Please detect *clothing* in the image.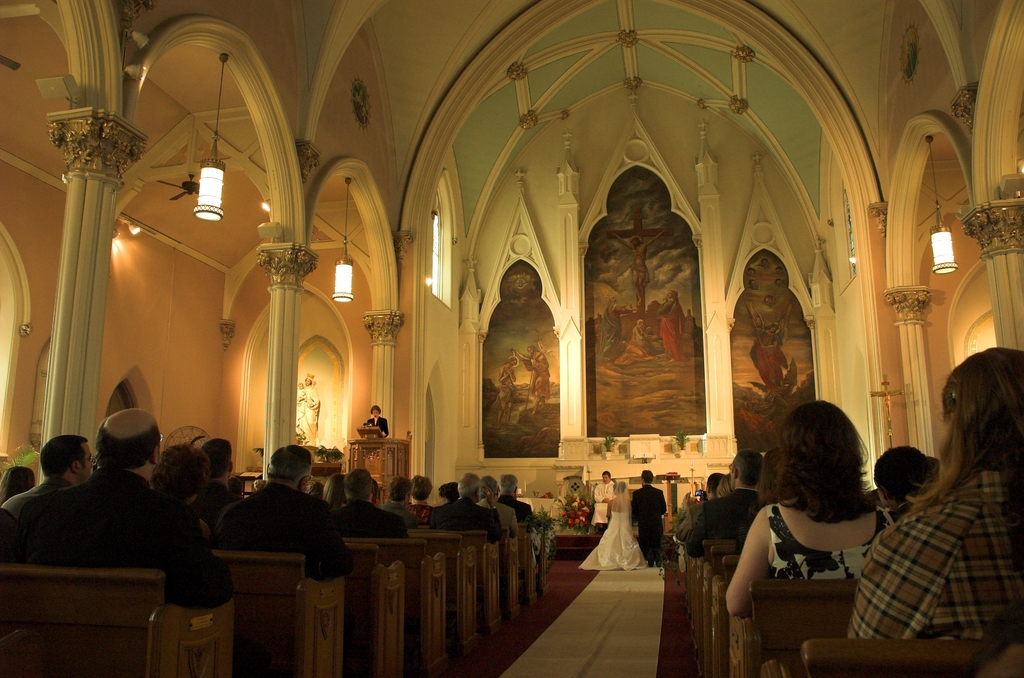
rect(752, 325, 791, 389).
